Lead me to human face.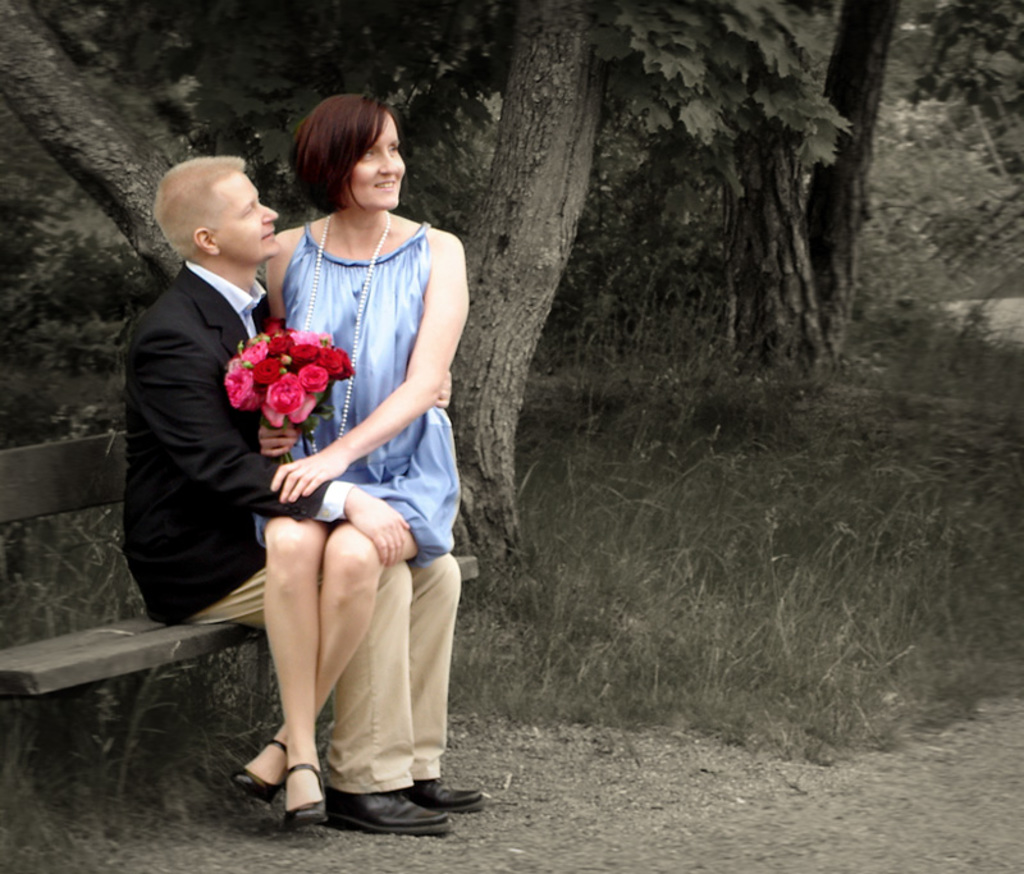
Lead to select_region(207, 169, 282, 258).
